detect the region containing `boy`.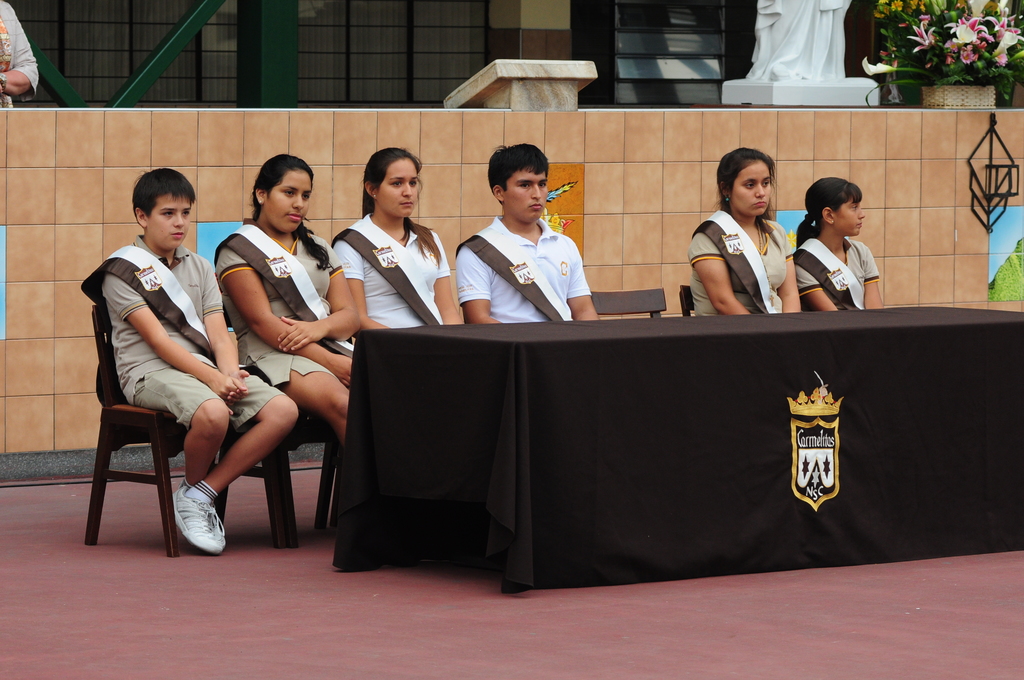
select_region(98, 184, 307, 563).
